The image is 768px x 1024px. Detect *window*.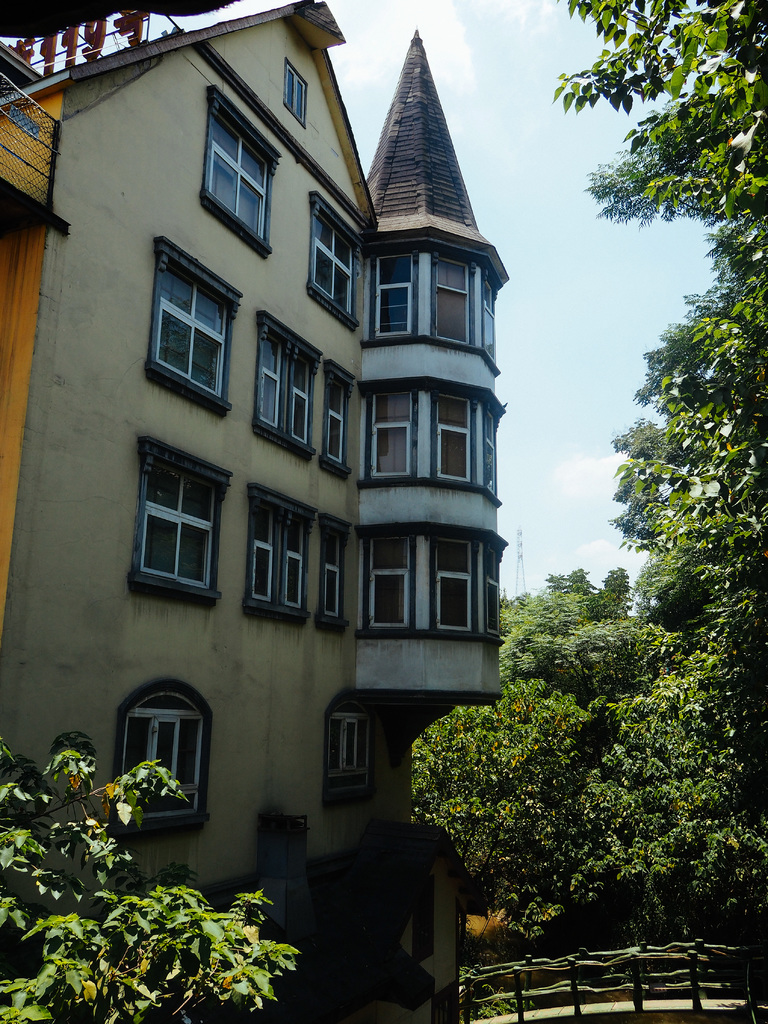
Detection: <bbox>431, 253, 475, 343</bbox>.
